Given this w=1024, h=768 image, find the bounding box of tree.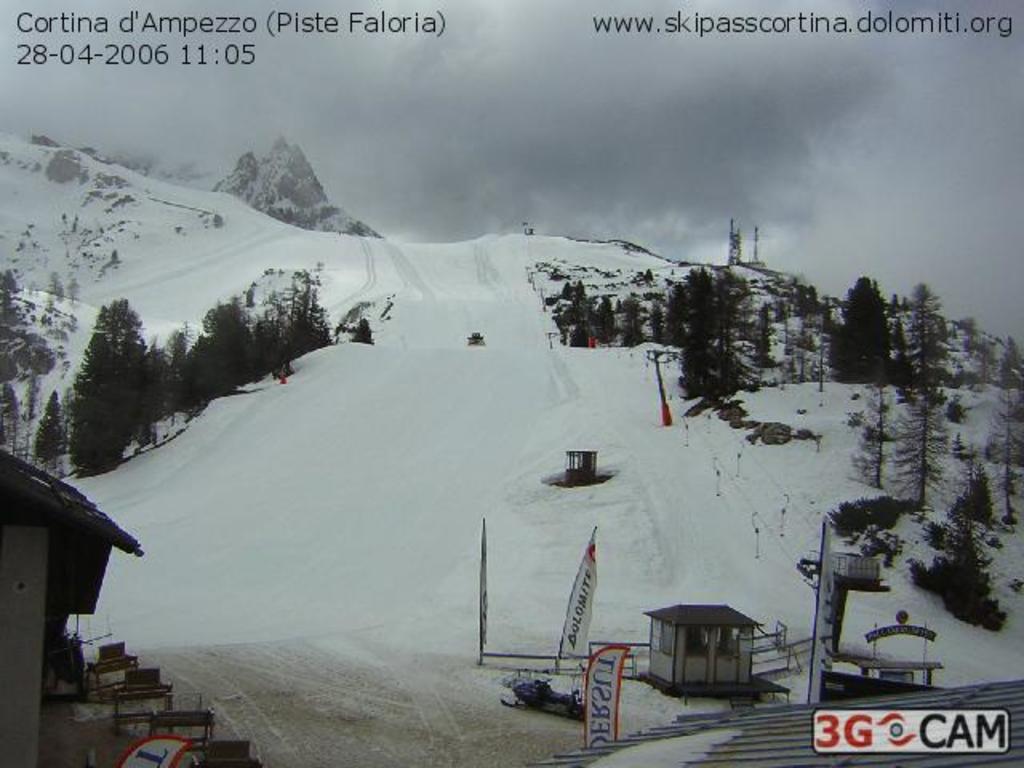
left=669, top=267, right=766, bottom=411.
